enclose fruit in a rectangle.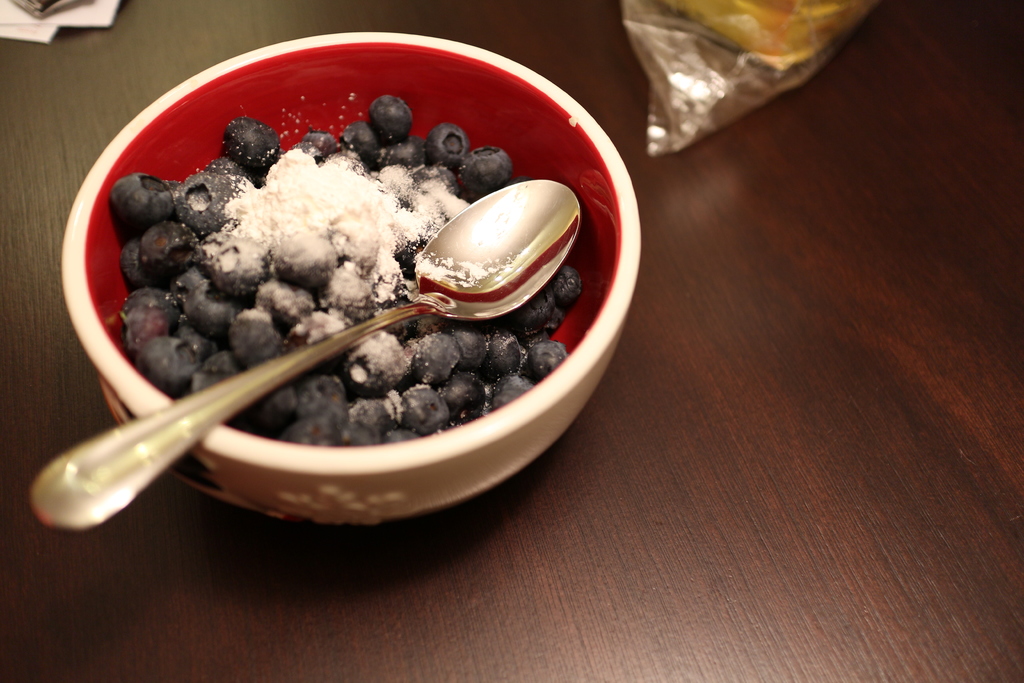
(left=110, top=172, right=176, bottom=224).
